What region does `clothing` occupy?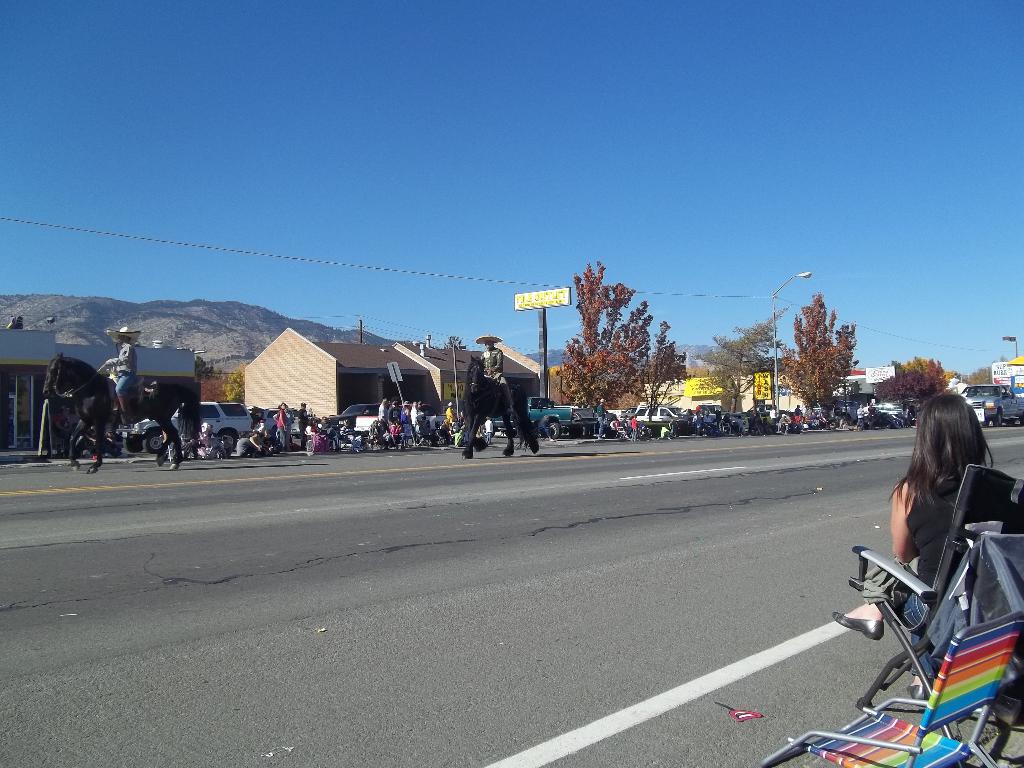
631,416,637,435.
